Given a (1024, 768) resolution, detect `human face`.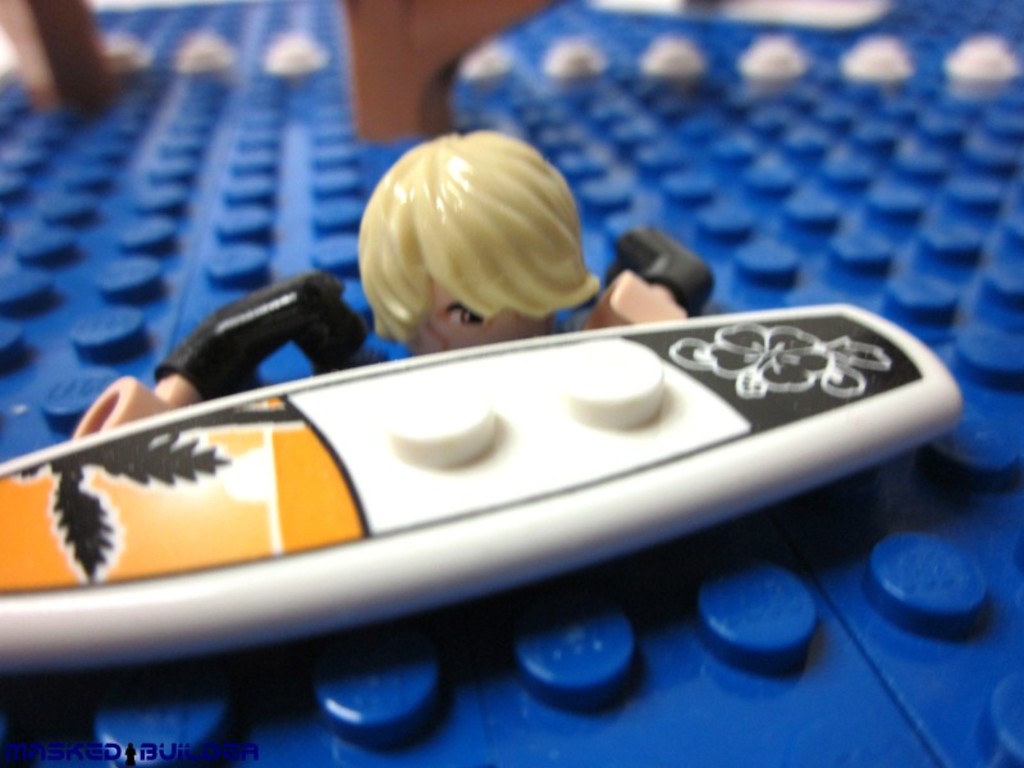
BBox(421, 285, 550, 351).
